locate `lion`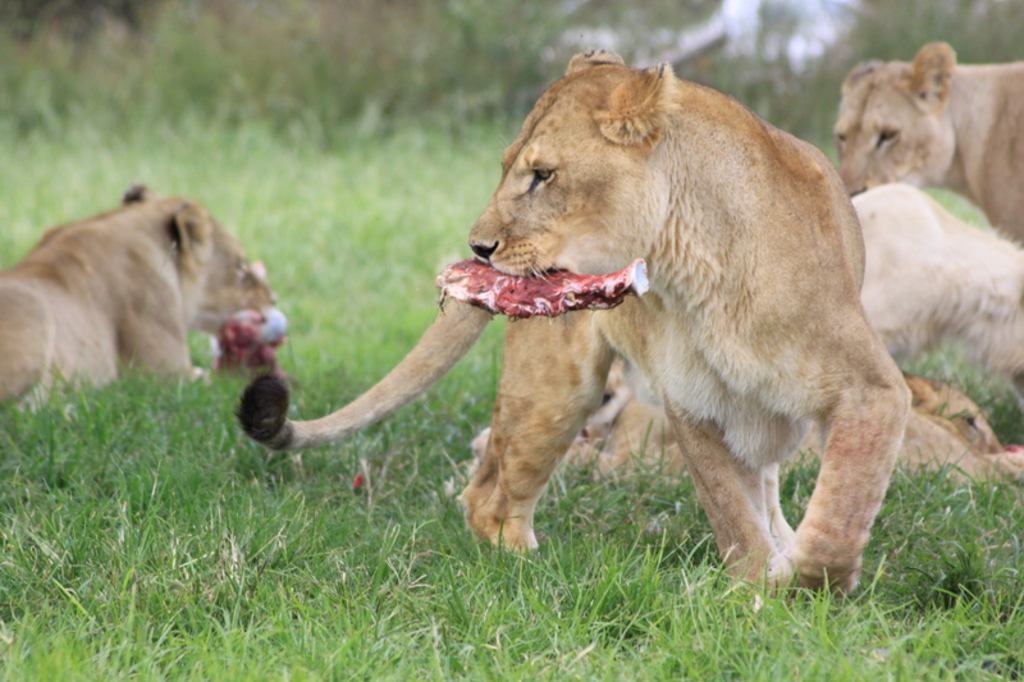
[x1=835, y1=40, x2=1023, y2=238]
